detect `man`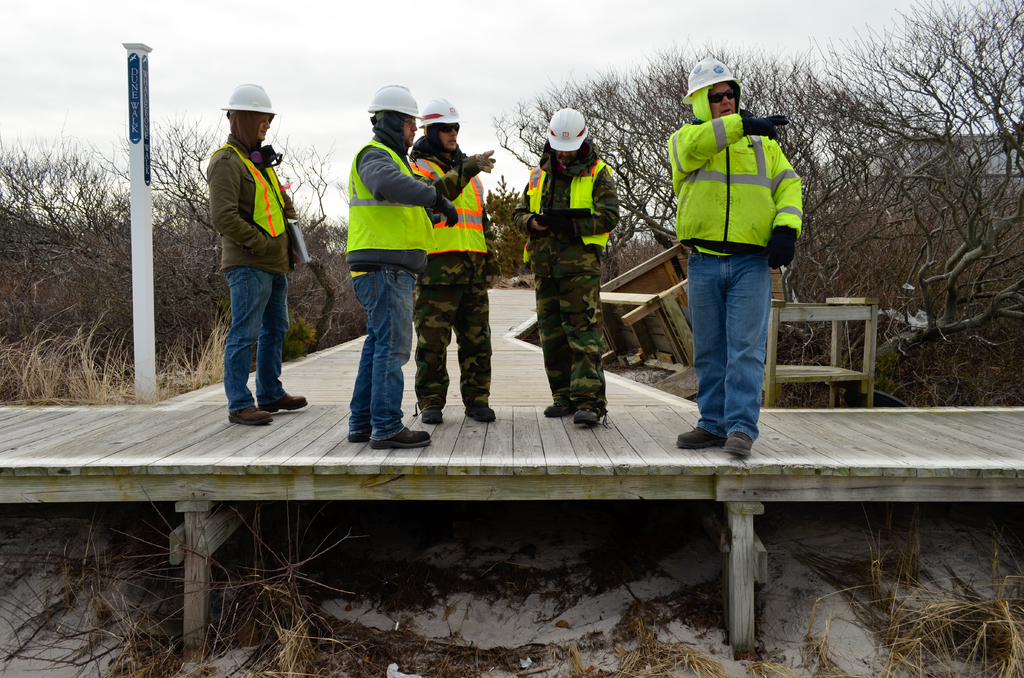
bbox=[401, 92, 508, 436]
